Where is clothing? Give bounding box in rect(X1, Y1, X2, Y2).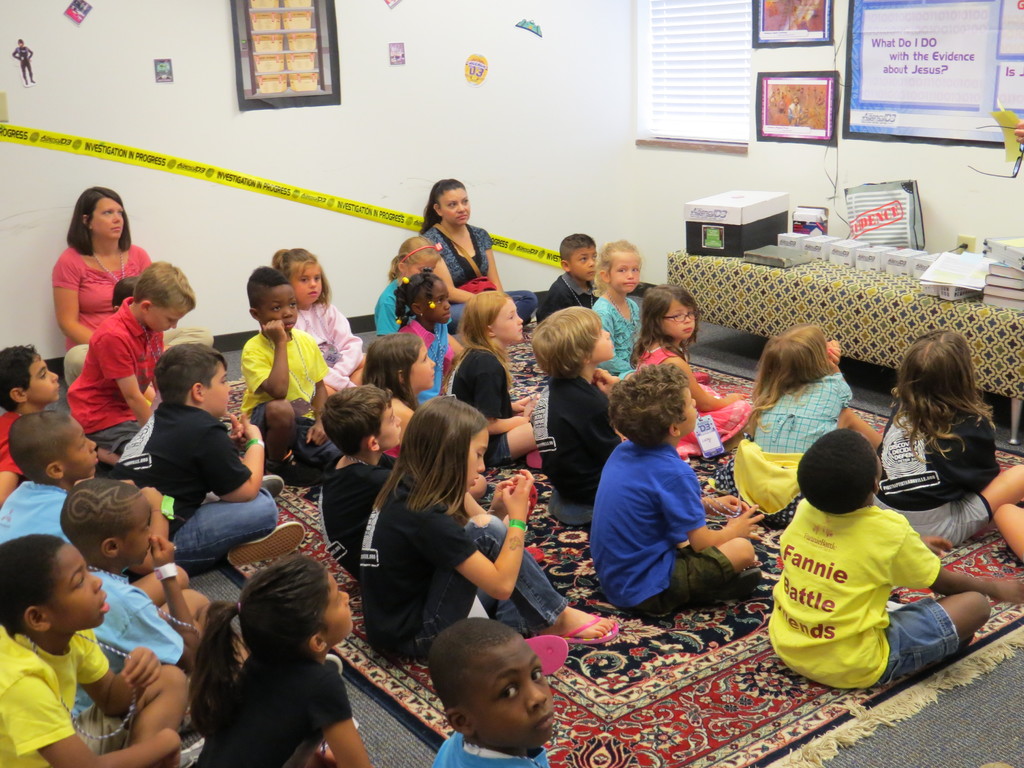
rect(285, 292, 372, 388).
